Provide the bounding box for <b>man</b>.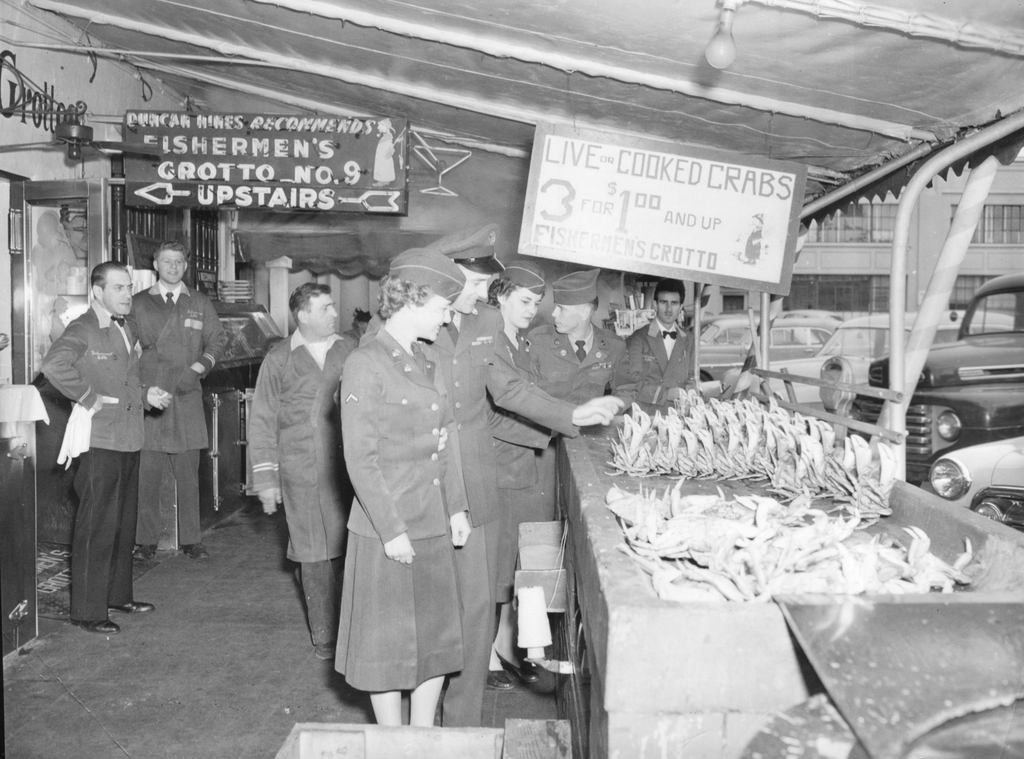
bbox(124, 239, 223, 560).
